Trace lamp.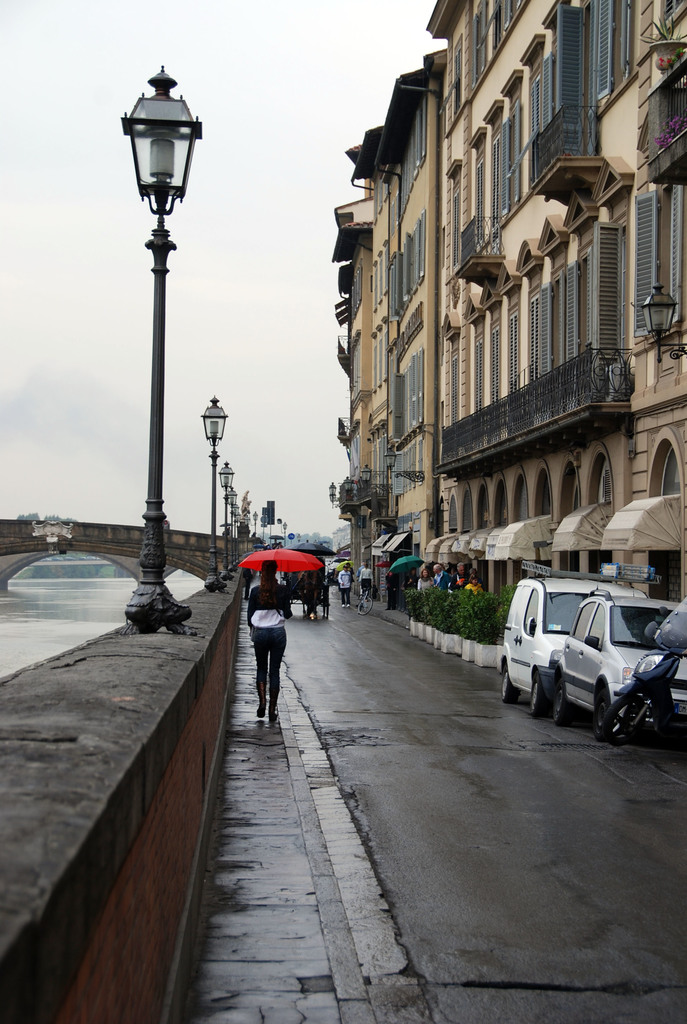
Traced to (358, 464, 391, 486).
